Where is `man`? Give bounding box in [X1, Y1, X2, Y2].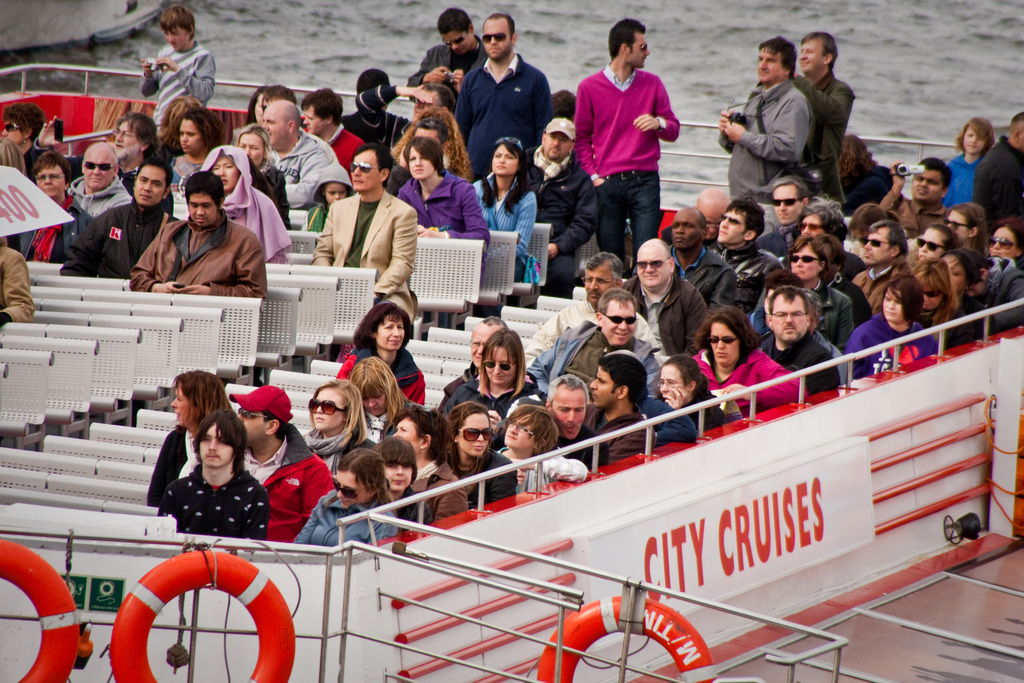
[875, 154, 957, 238].
